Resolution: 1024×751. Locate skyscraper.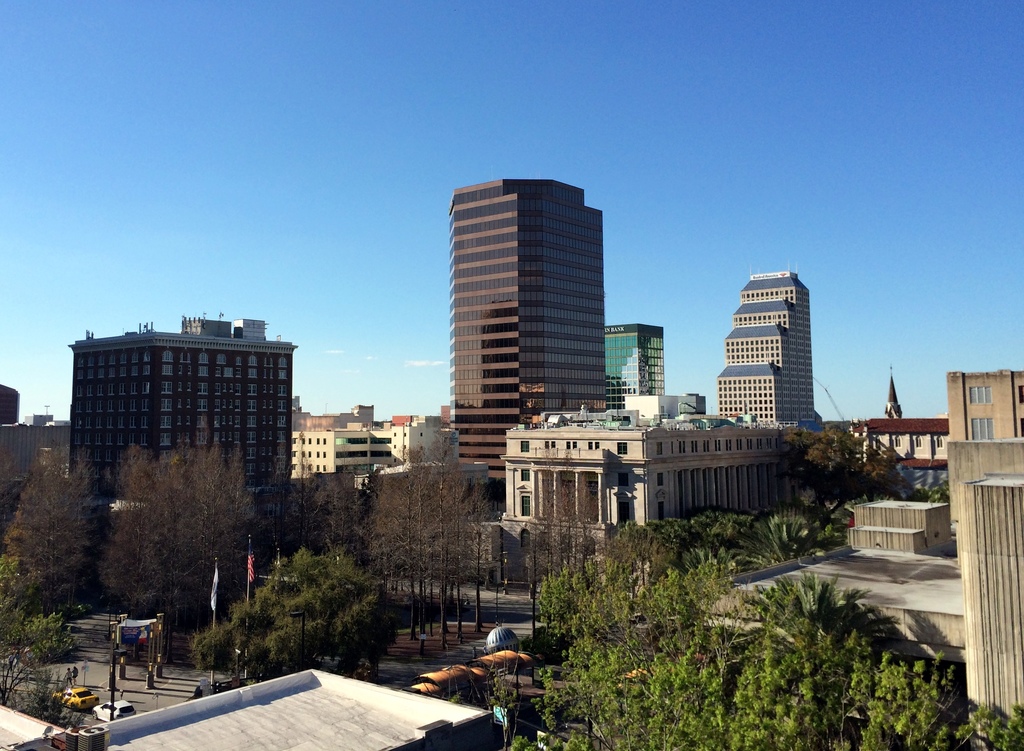
[442,172,625,492].
